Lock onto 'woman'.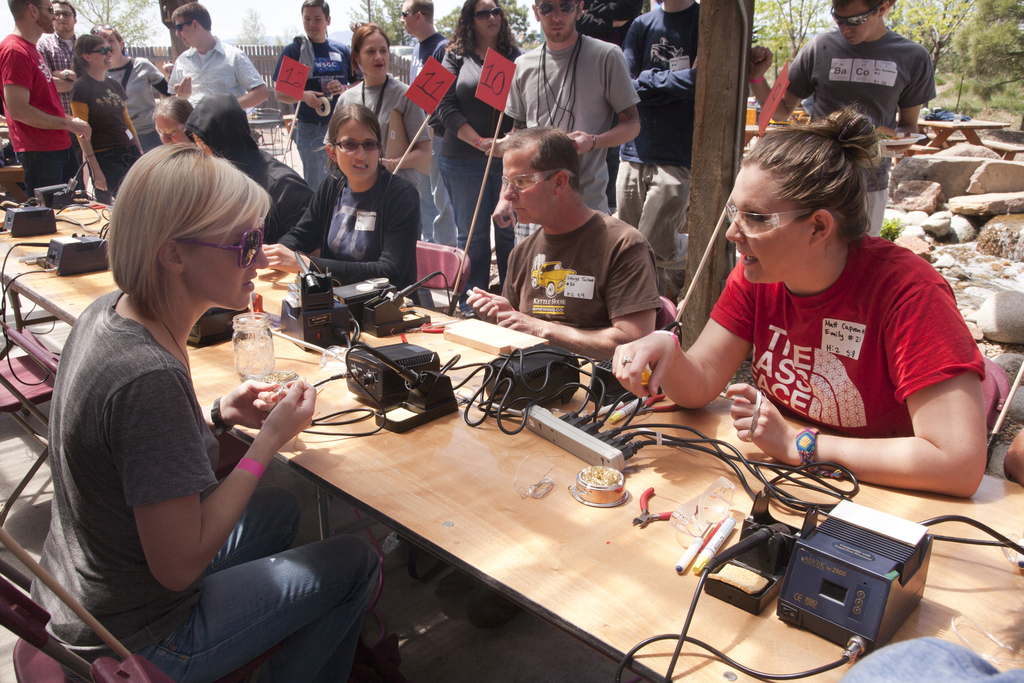
Locked: region(88, 21, 168, 145).
